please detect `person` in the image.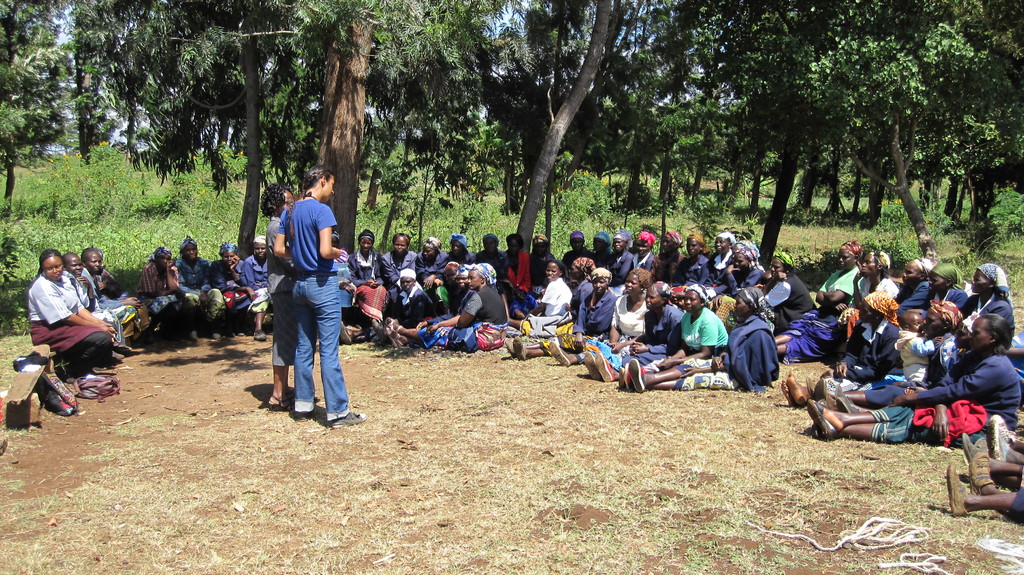
bbox(63, 248, 120, 343).
